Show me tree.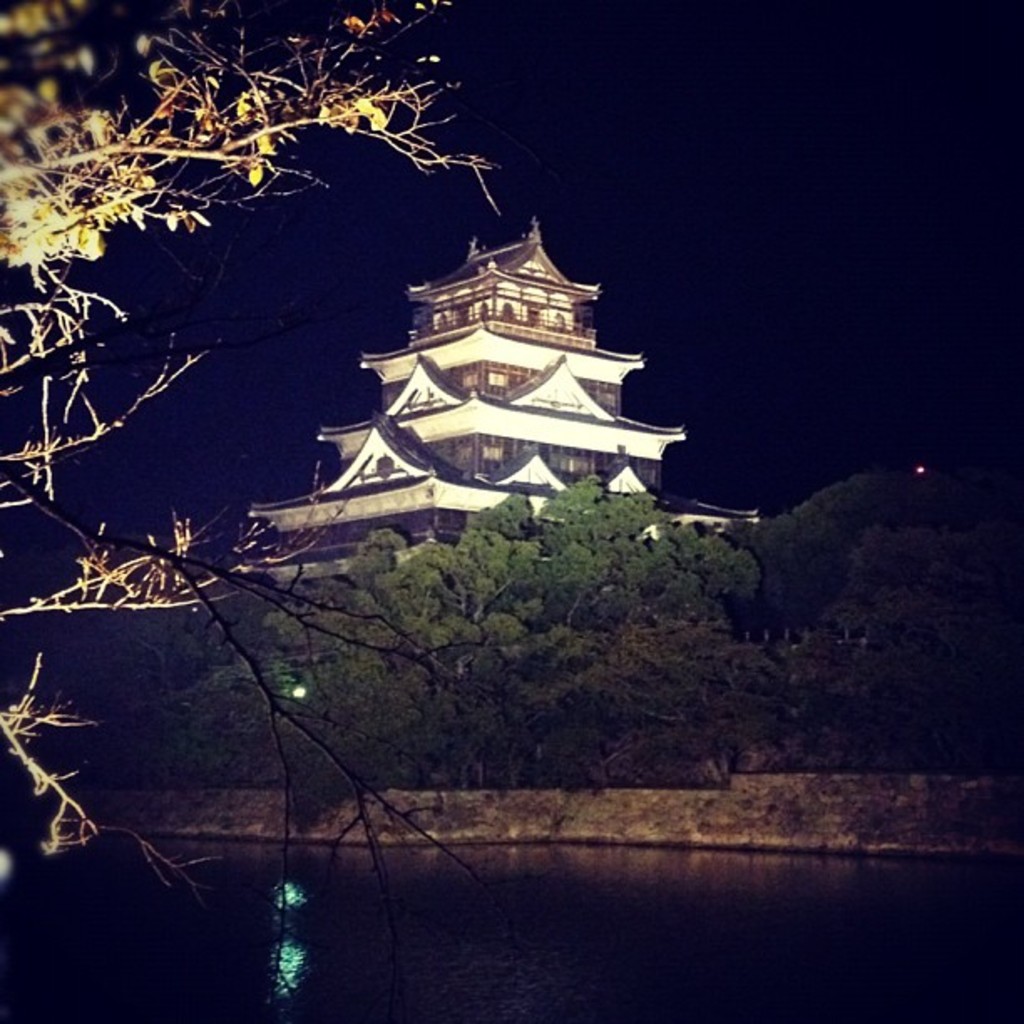
tree is here: bbox=(172, 455, 785, 820).
